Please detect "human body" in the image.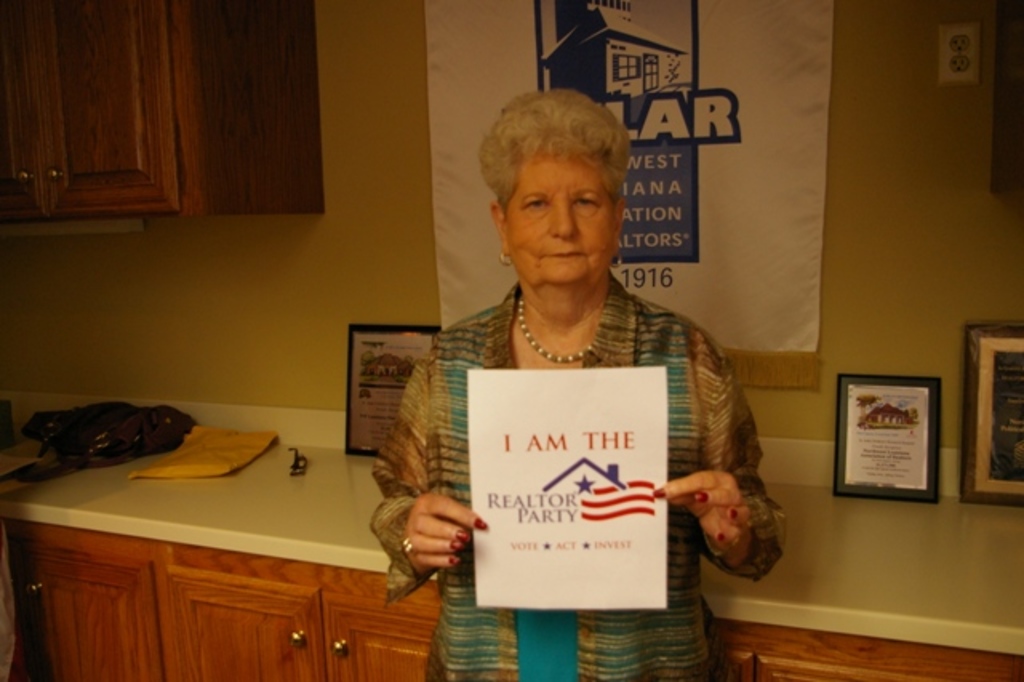
locate(355, 88, 795, 680).
